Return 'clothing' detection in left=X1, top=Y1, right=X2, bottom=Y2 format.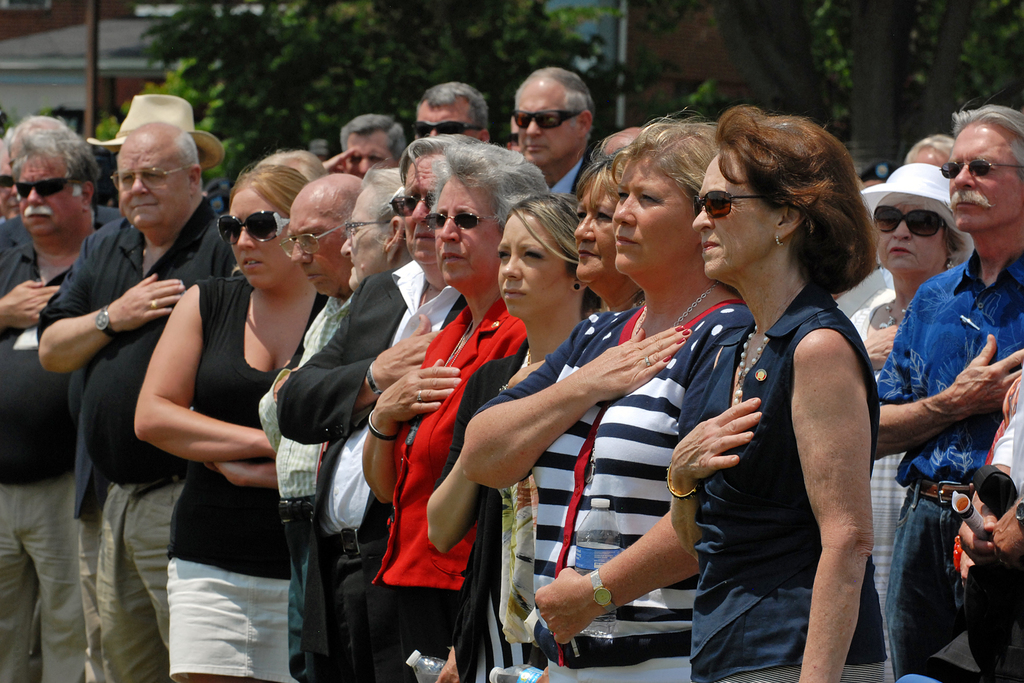
left=444, top=343, right=535, bottom=682.
